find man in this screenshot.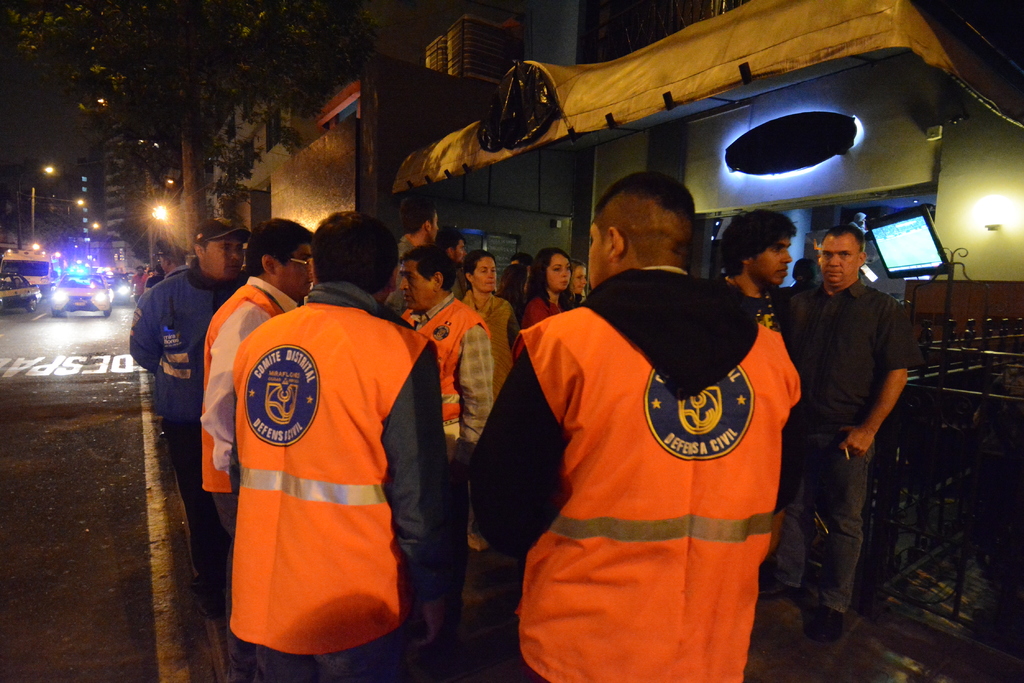
The bounding box for man is 445/231/467/297.
